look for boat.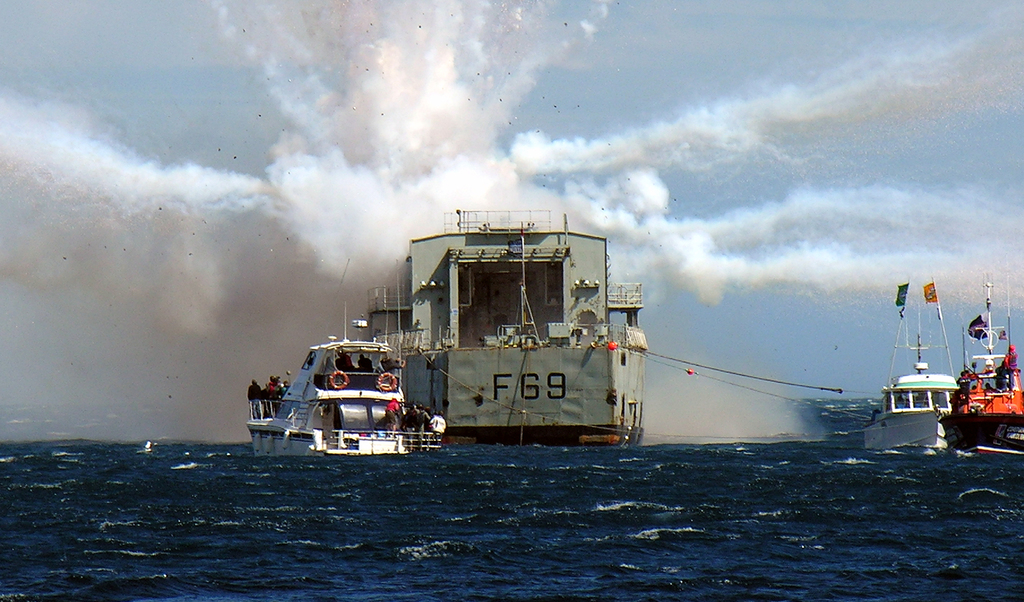
Found: (853, 283, 961, 457).
